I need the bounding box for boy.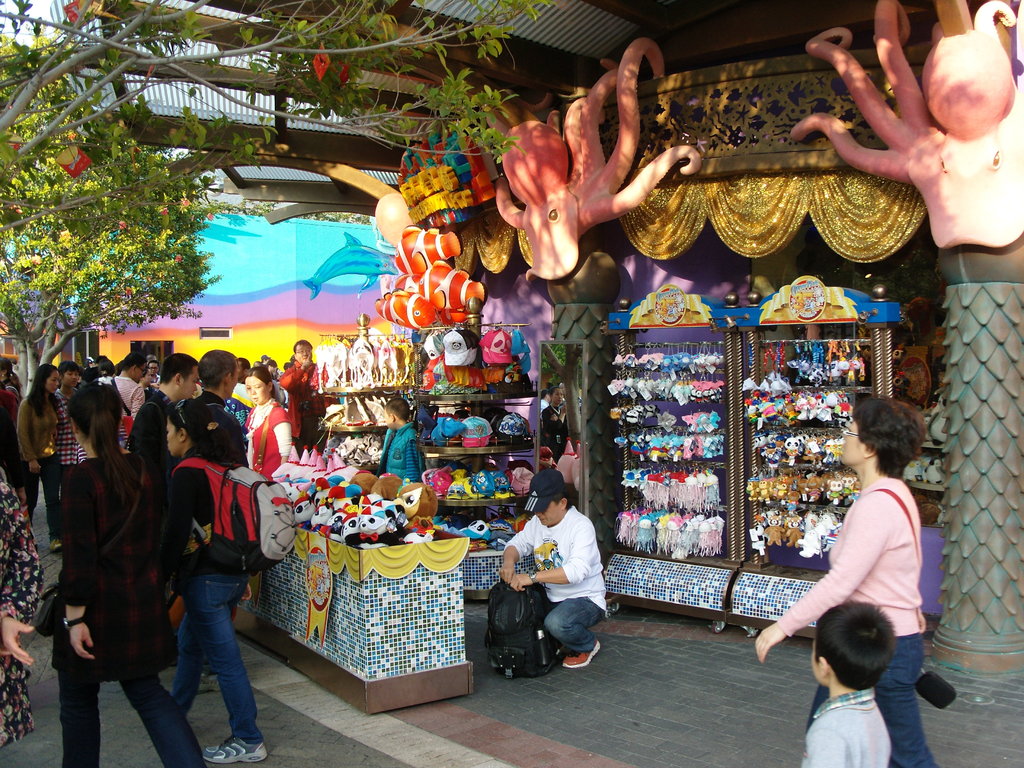
Here it is: {"x1": 799, "y1": 599, "x2": 897, "y2": 767}.
